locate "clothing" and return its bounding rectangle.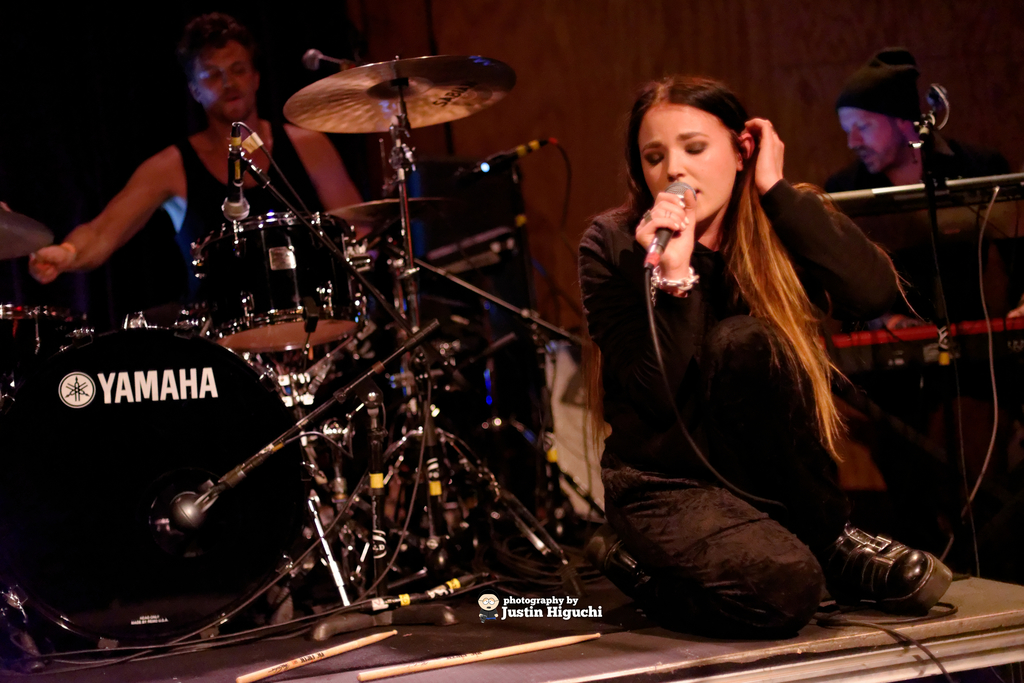
bbox(169, 138, 328, 280).
